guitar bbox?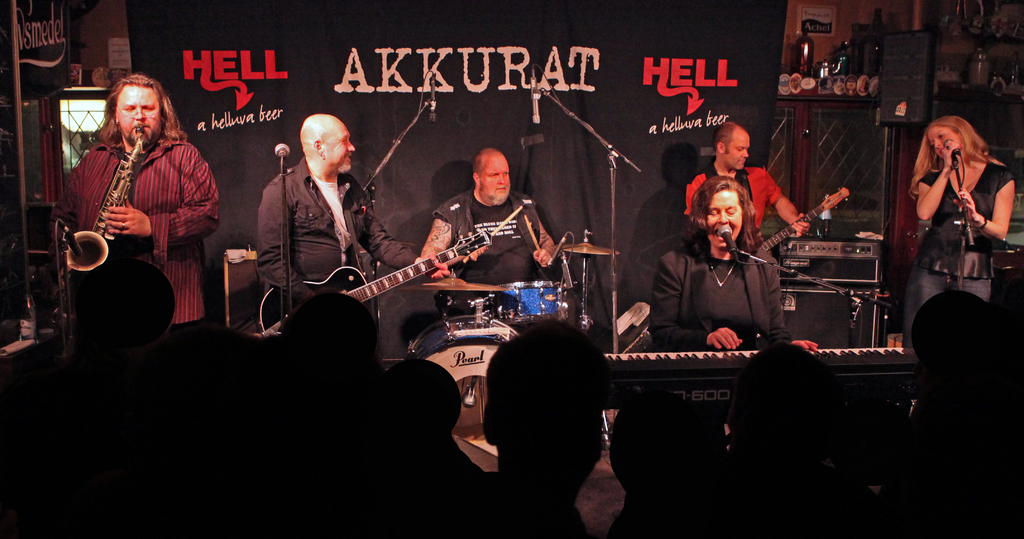
(260, 233, 494, 340)
